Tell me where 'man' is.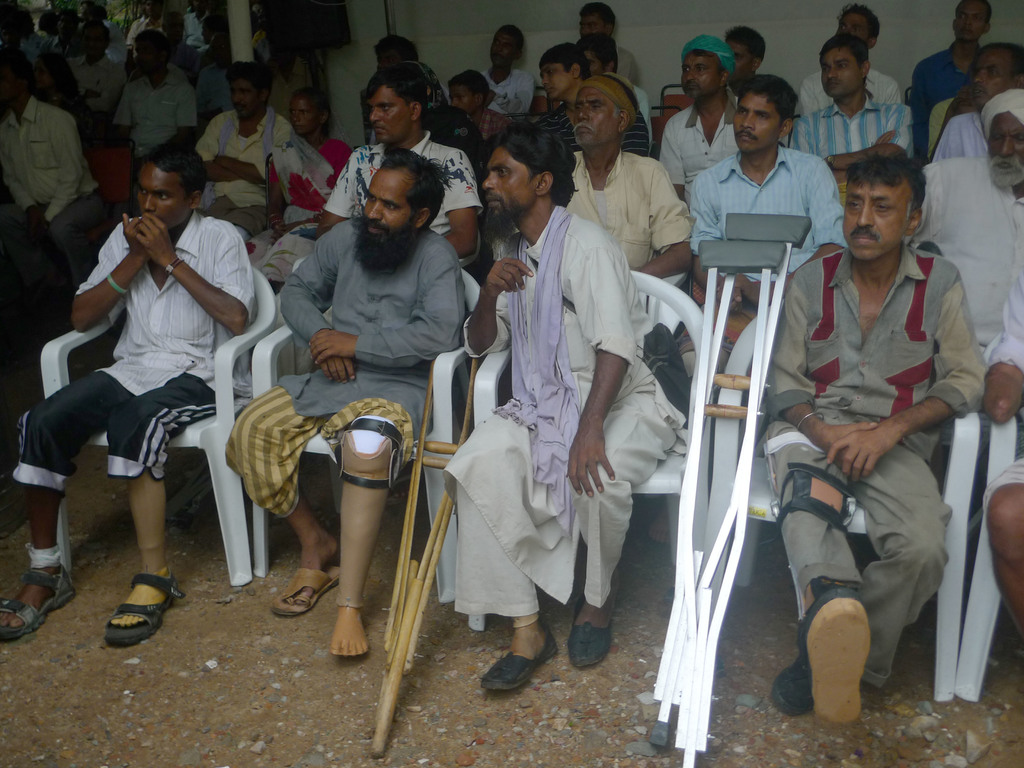
'man' is at 761/150/988/717.
